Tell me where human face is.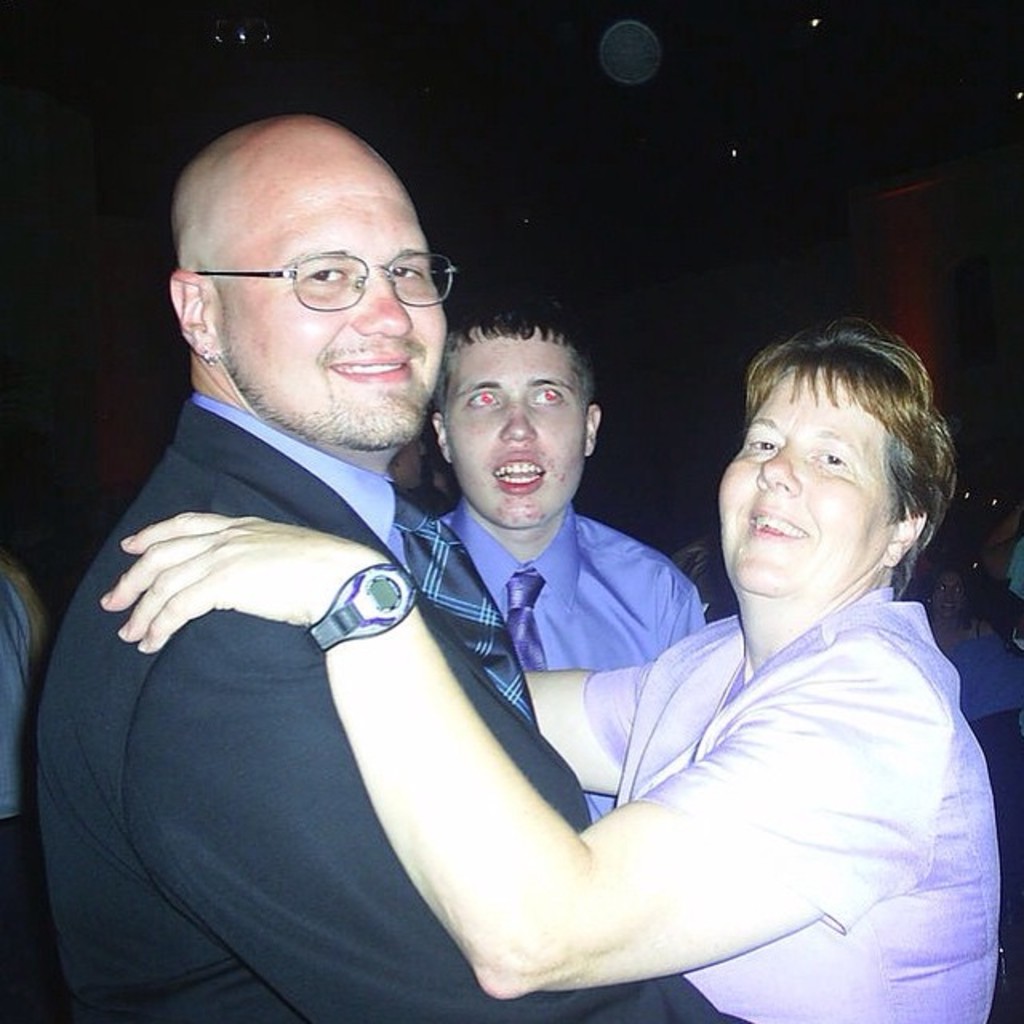
human face is at [717,362,888,597].
